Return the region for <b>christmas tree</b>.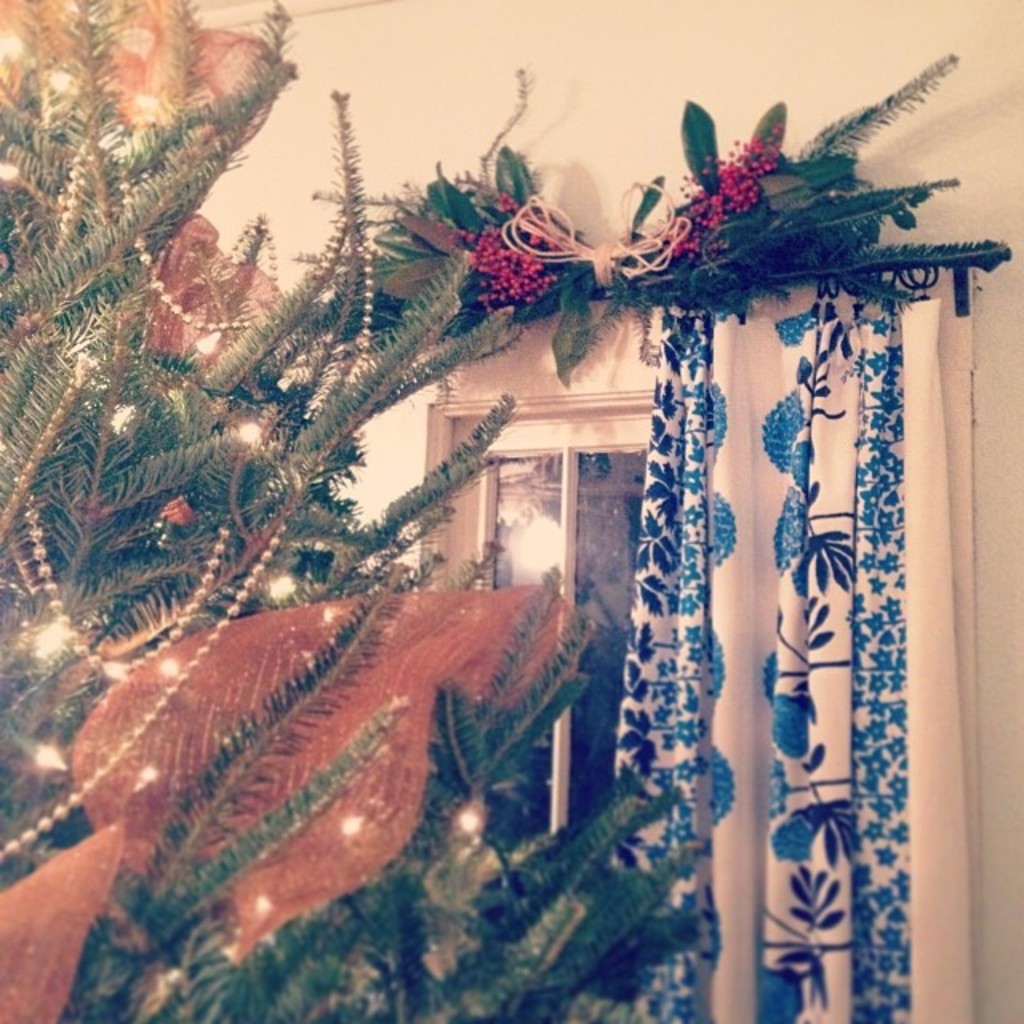
[left=0, top=0, right=731, bottom=1022].
